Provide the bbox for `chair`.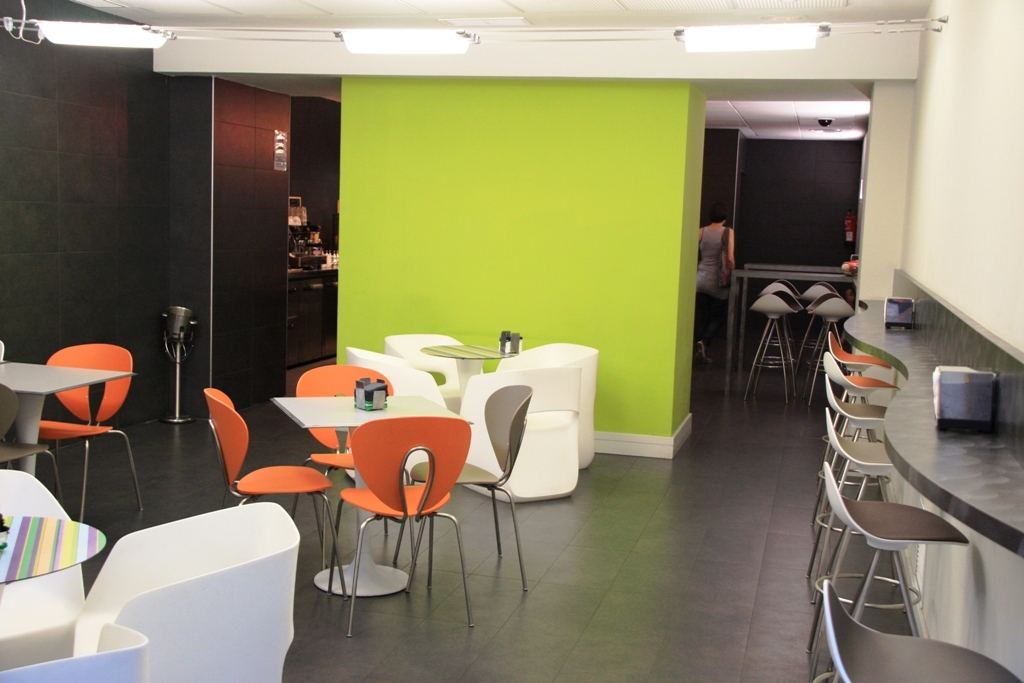
pyautogui.locateOnScreen(326, 416, 469, 638).
